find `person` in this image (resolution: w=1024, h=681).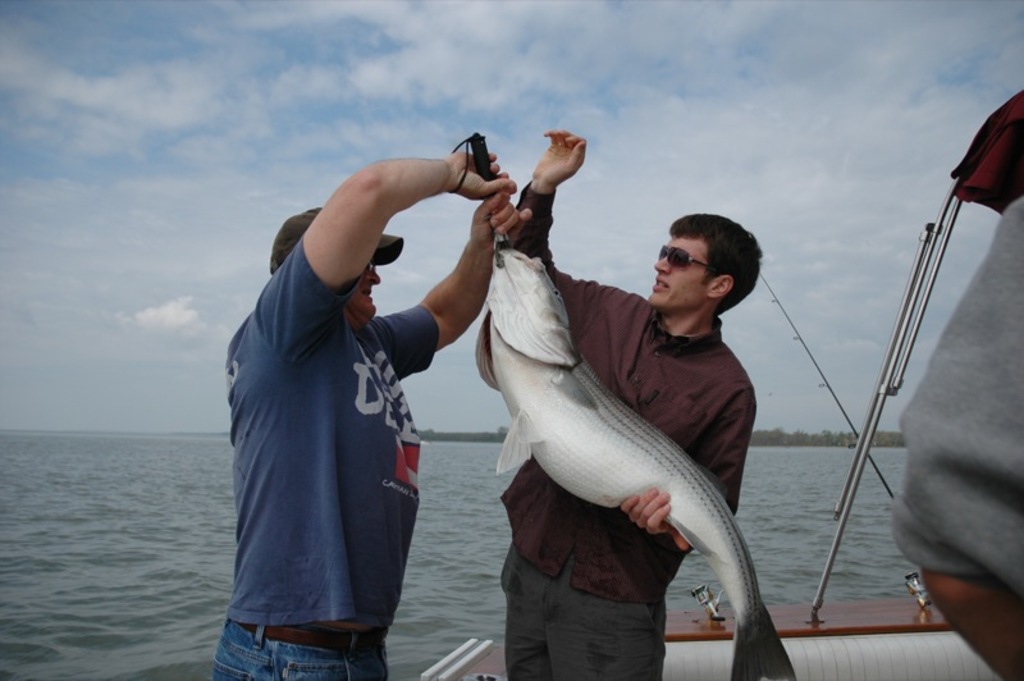
<region>476, 127, 756, 680</region>.
